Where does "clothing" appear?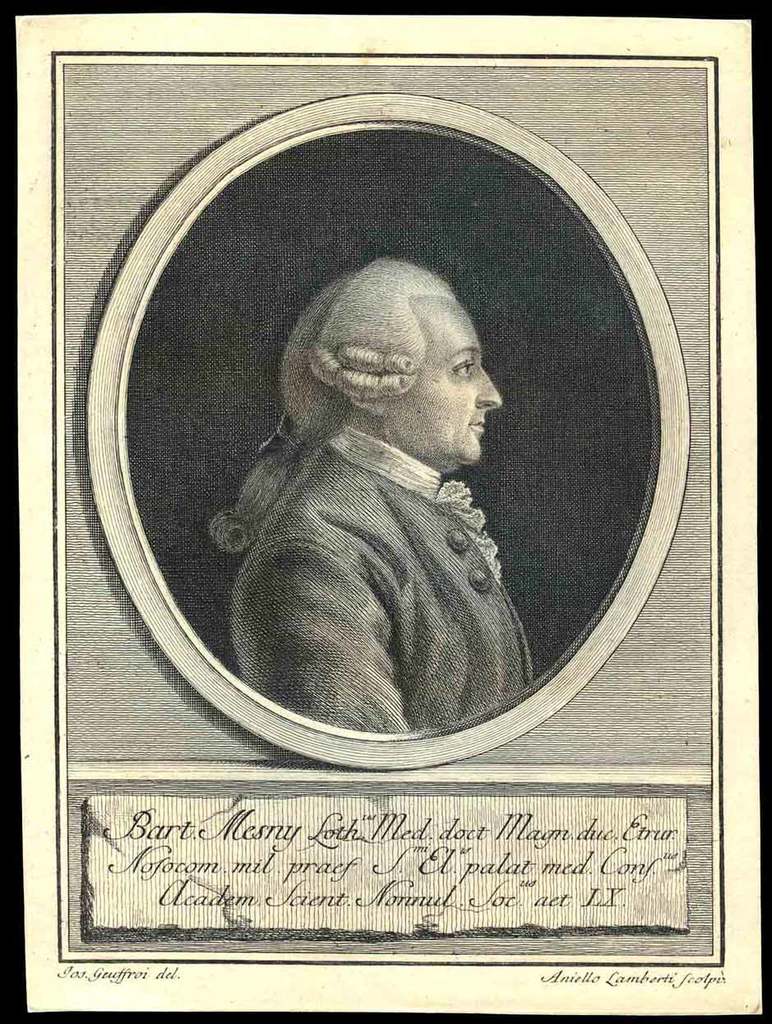
Appears at x1=246 y1=426 x2=548 y2=741.
